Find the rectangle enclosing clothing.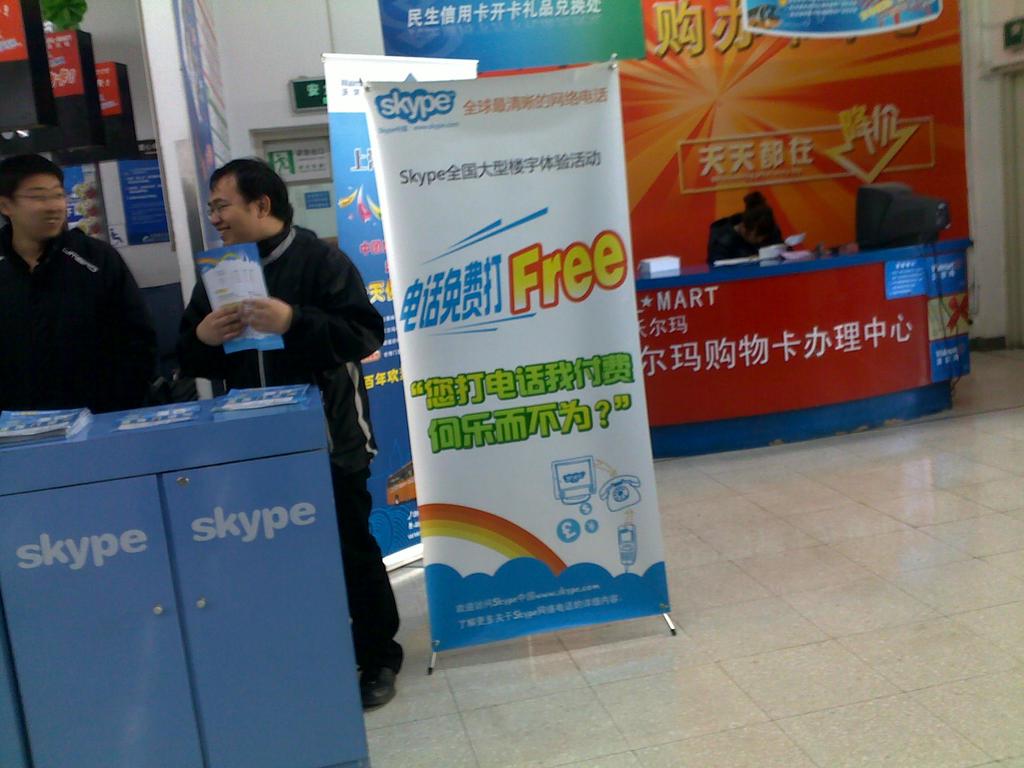
bbox=[150, 221, 399, 715].
